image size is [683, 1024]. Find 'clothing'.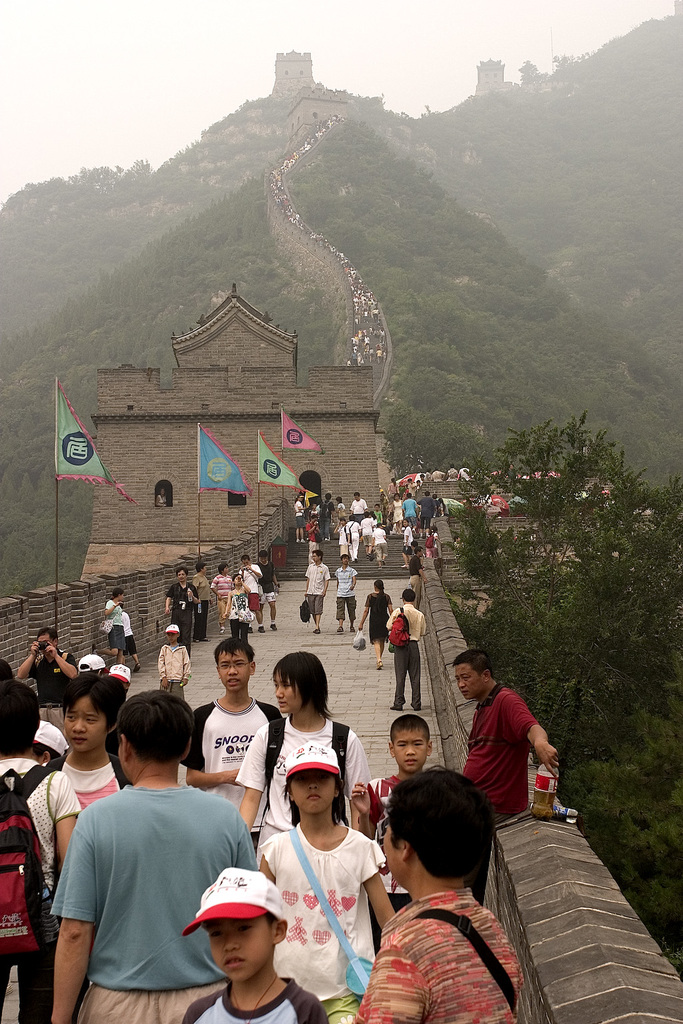
<box>39,659,65,699</box>.
